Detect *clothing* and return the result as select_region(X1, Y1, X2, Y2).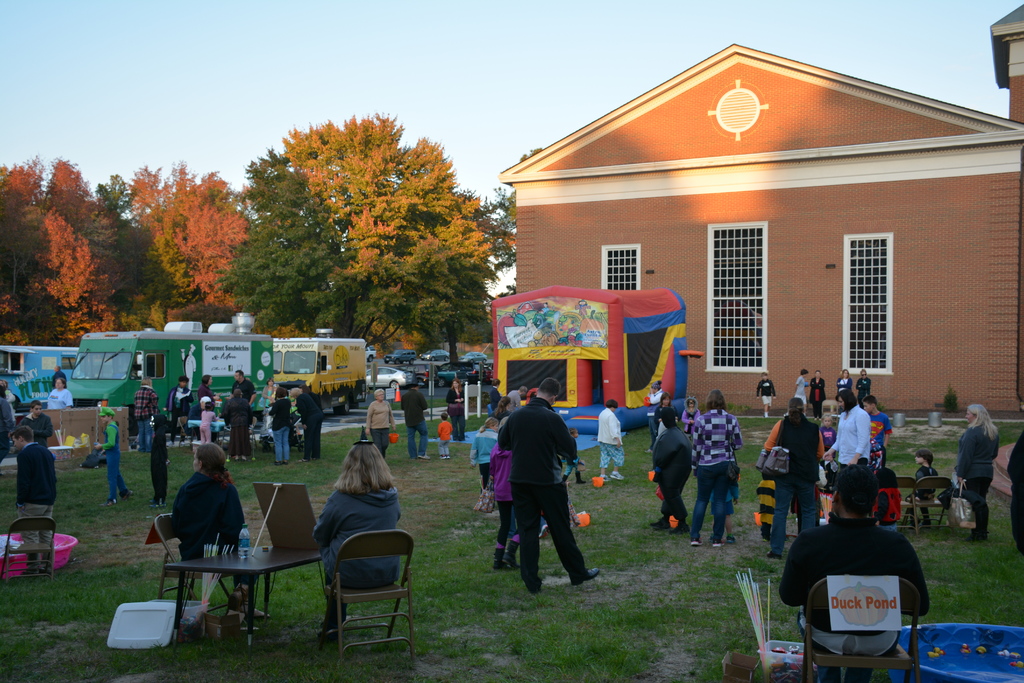
select_region(266, 399, 292, 465).
